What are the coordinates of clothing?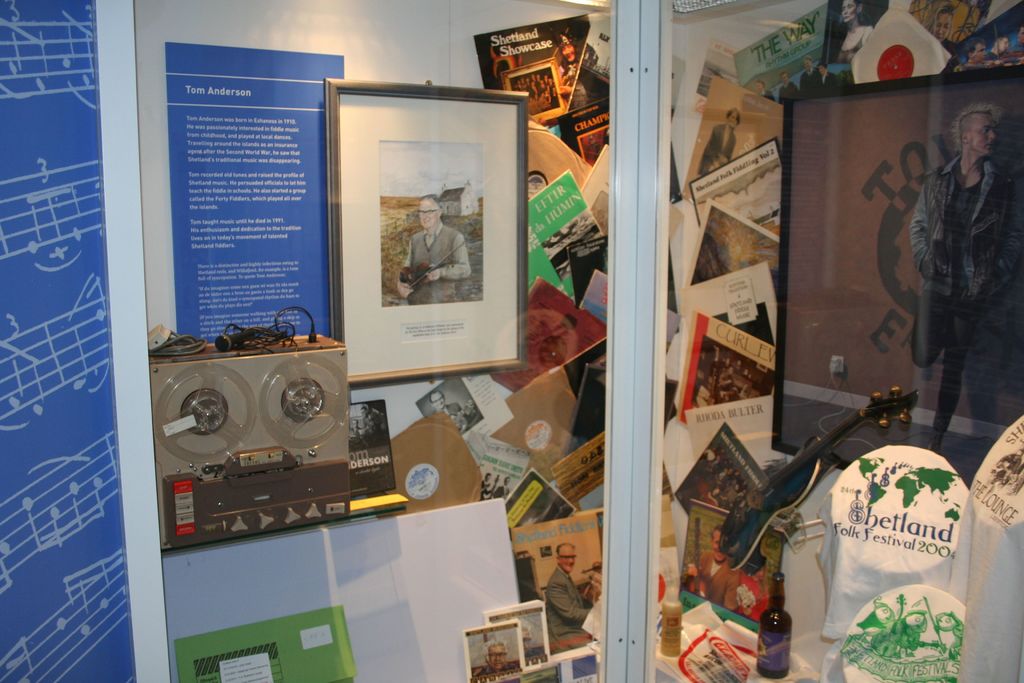
Rect(403, 222, 470, 302).
